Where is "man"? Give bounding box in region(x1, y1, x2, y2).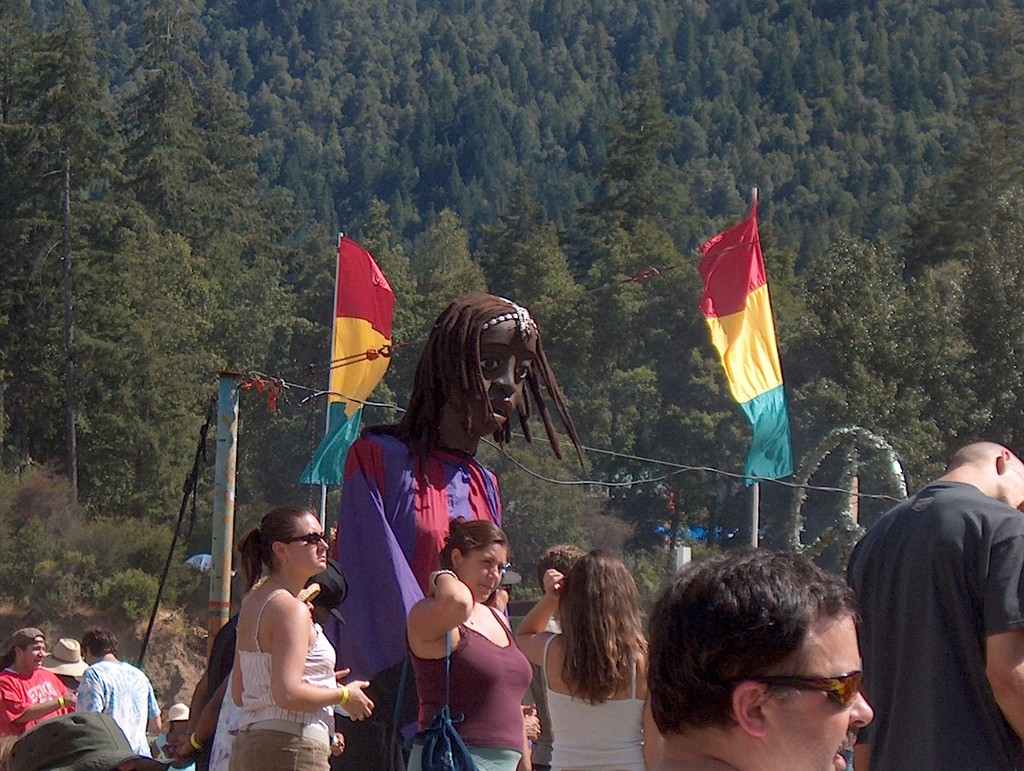
region(0, 622, 78, 739).
